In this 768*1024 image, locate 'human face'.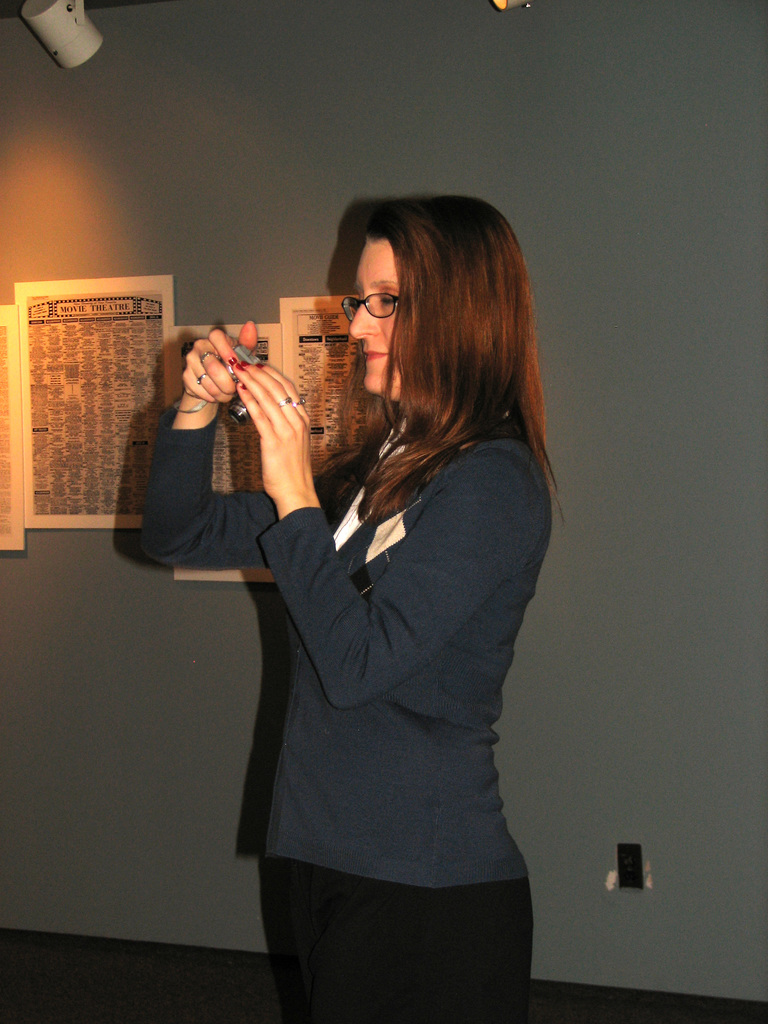
Bounding box: {"x1": 344, "y1": 232, "x2": 405, "y2": 404}.
